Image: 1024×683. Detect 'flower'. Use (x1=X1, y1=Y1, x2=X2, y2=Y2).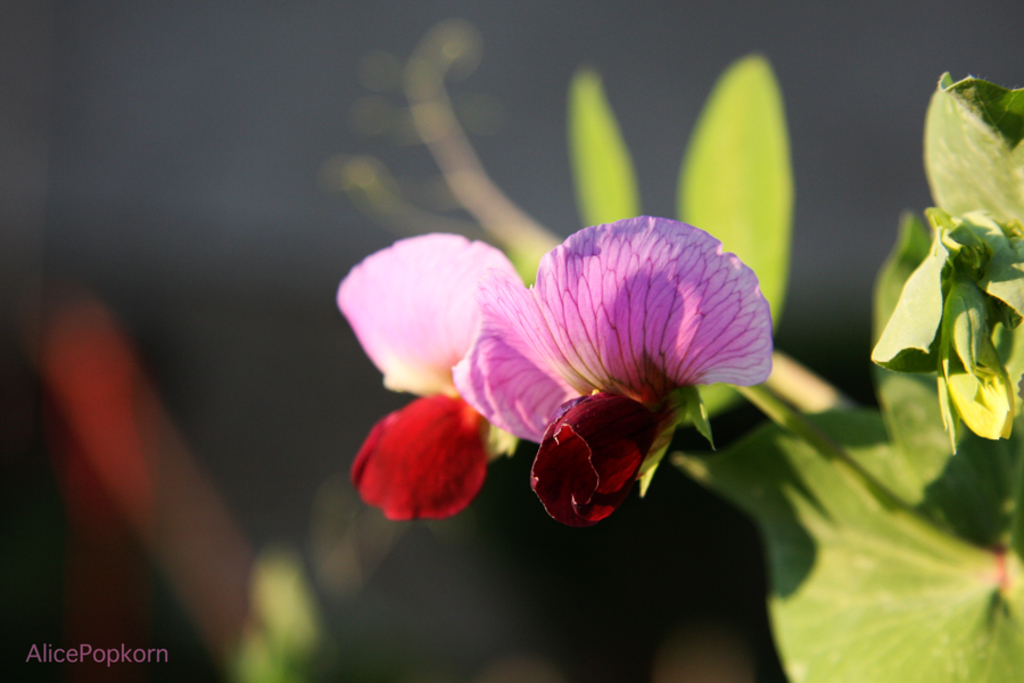
(x1=374, y1=207, x2=777, y2=535).
